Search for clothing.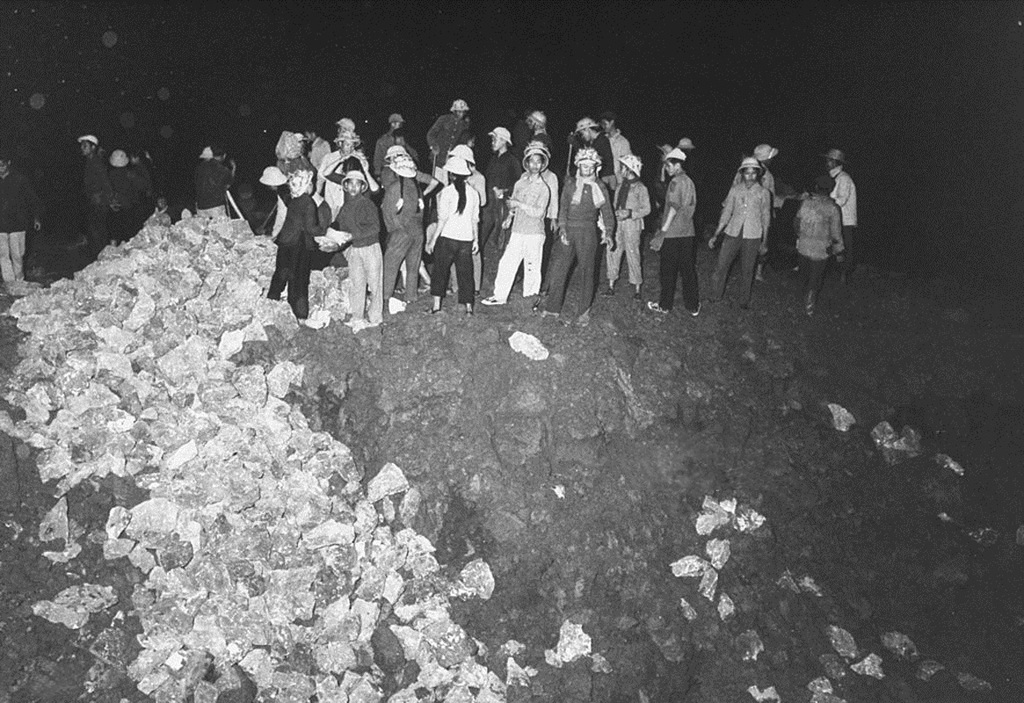
Found at [left=200, top=159, right=232, bottom=231].
